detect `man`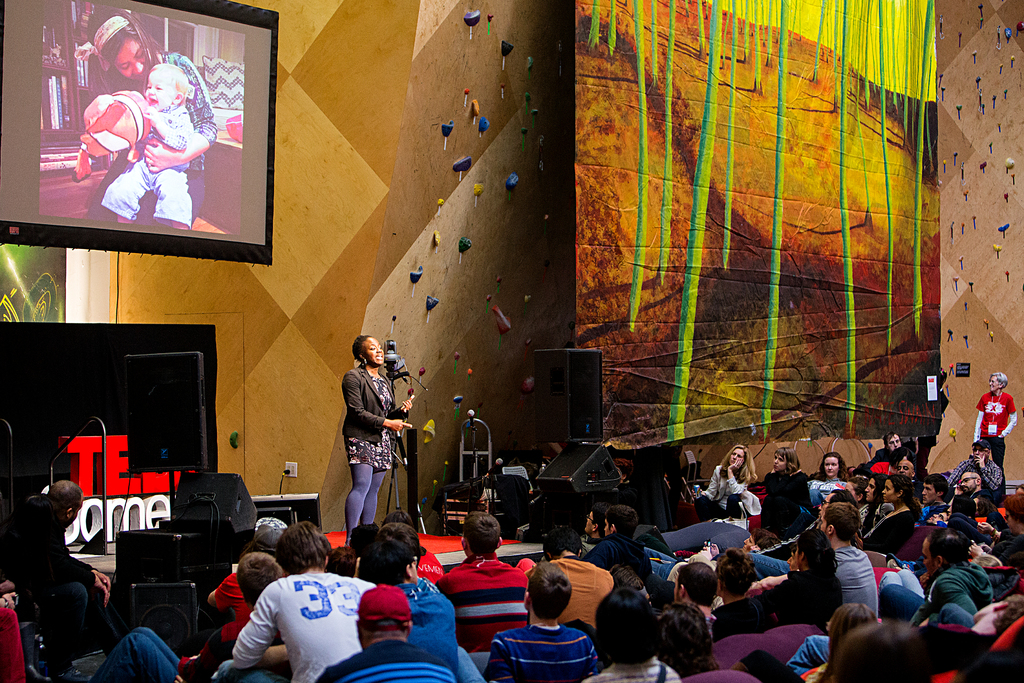
(742, 489, 865, 582)
